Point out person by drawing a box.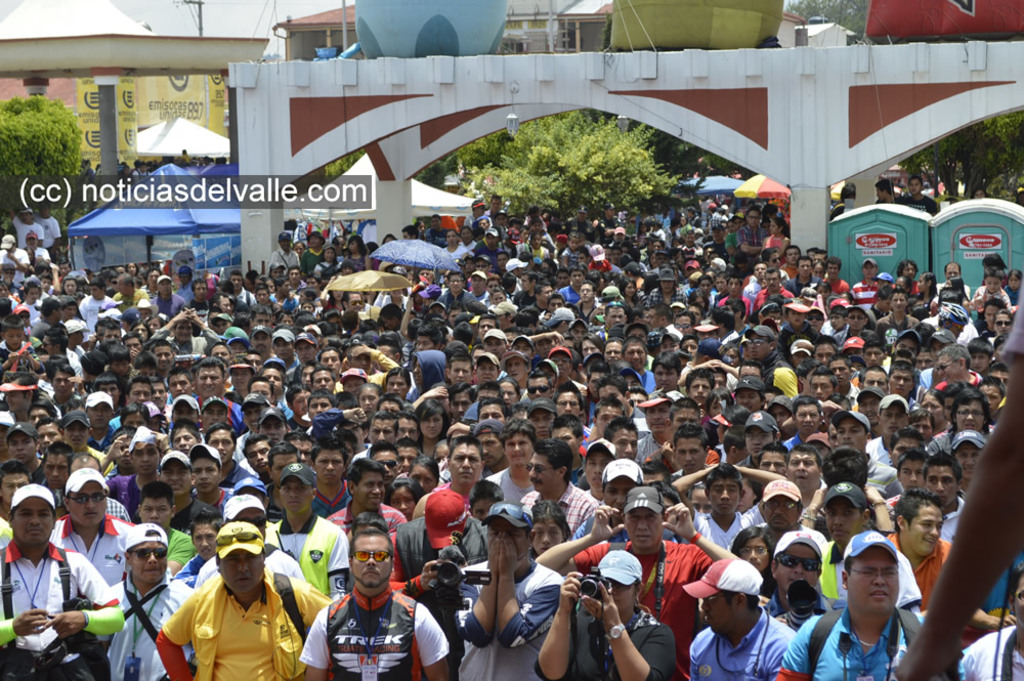
BBox(310, 513, 415, 680).
